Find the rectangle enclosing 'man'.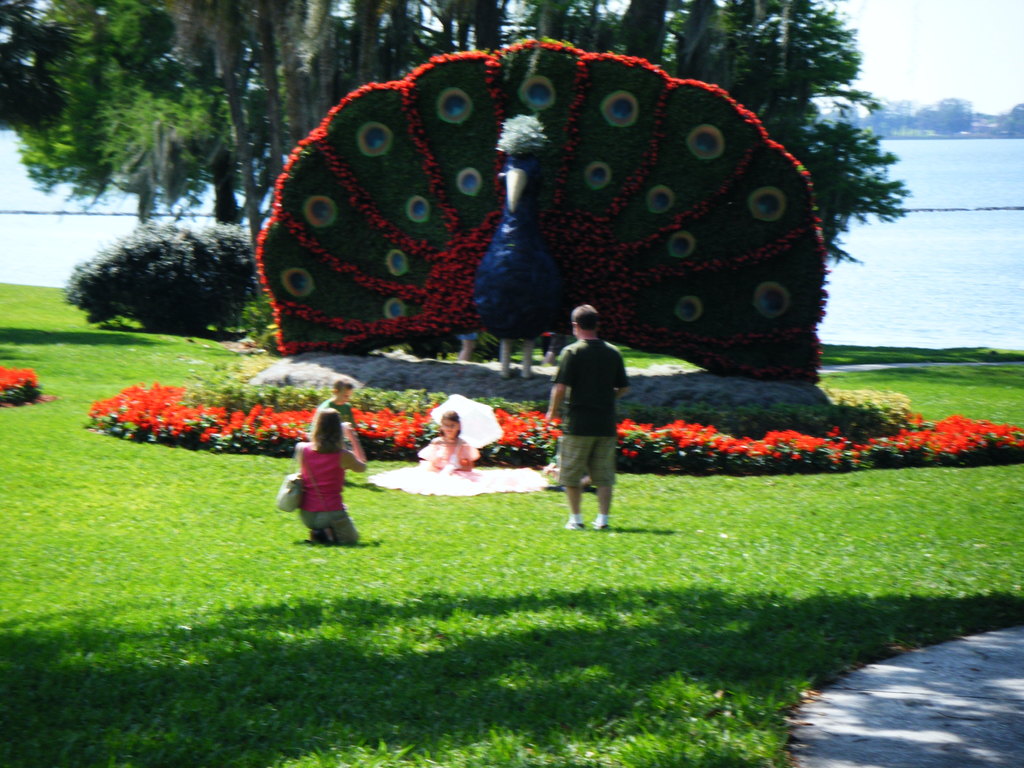
[543,297,636,539].
